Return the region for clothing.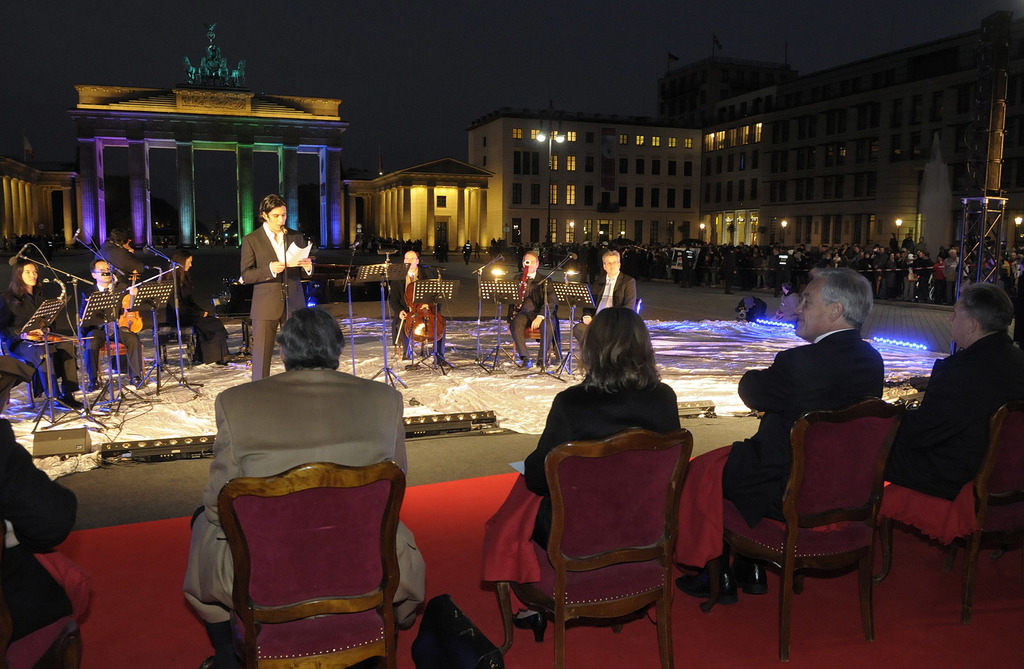
l=882, t=332, r=1023, b=497.
